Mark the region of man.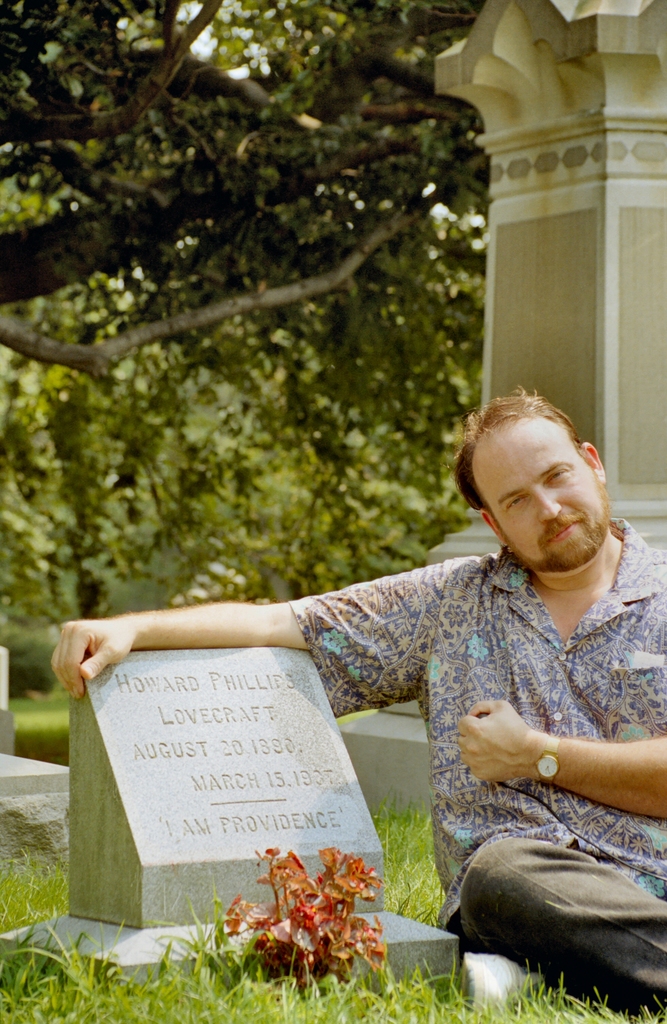
Region: (x1=87, y1=272, x2=629, y2=969).
